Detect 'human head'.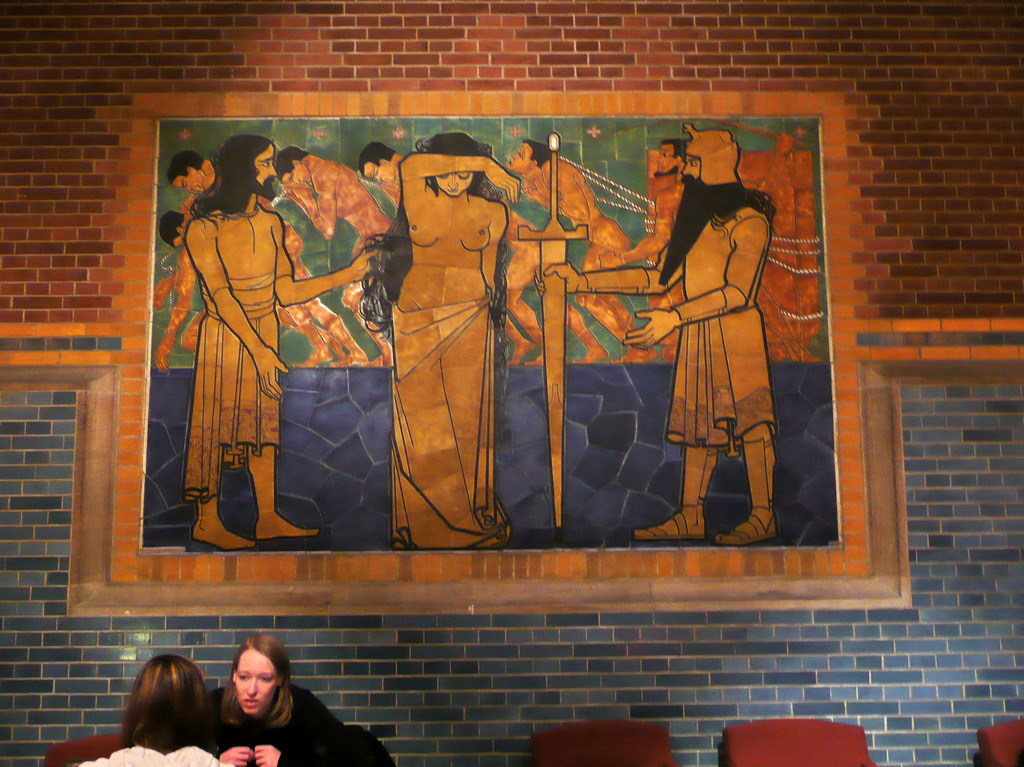
Detected at select_region(661, 135, 682, 176).
